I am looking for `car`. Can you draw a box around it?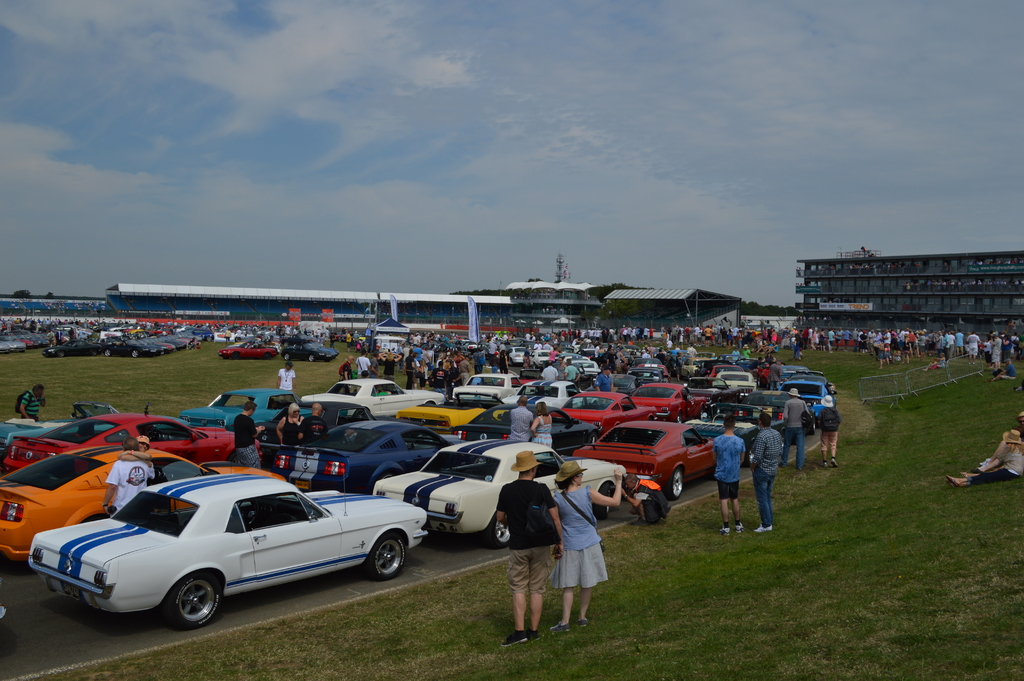
Sure, the bounding box is {"left": 101, "top": 335, "right": 155, "bottom": 355}.
